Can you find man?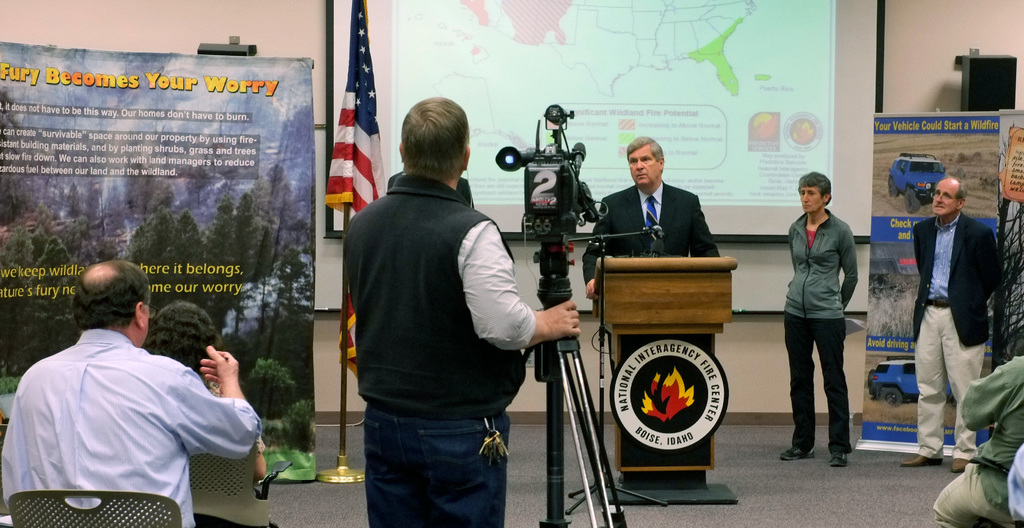
Yes, bounding box: x1=909, y1=175, x2=1009, y2=470.
